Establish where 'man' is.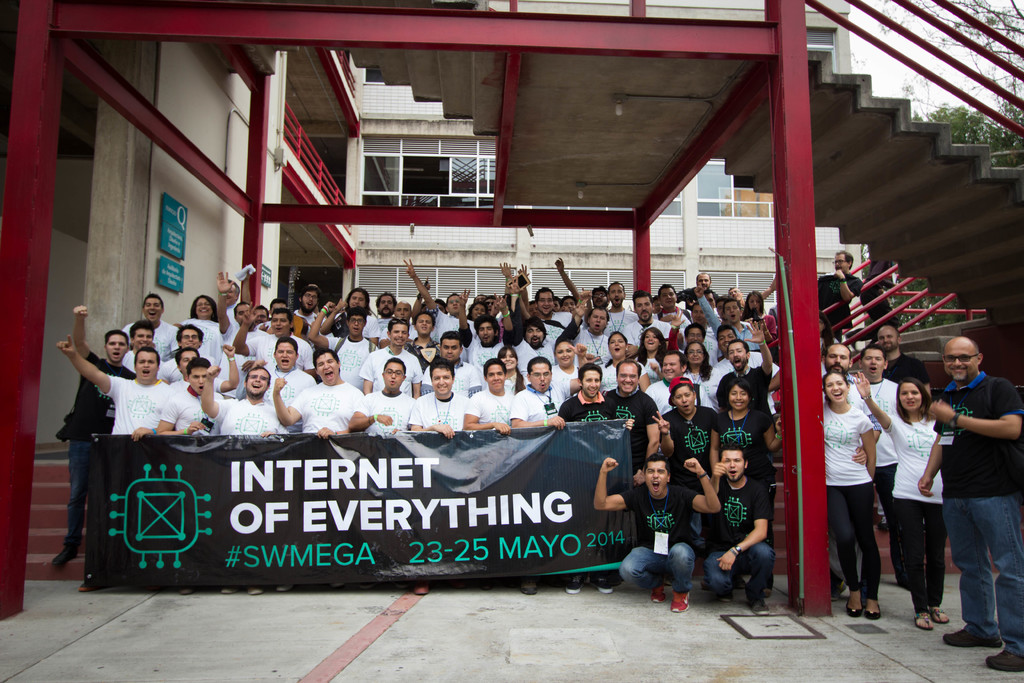
Established at detection(381, 302, 418, 344).
